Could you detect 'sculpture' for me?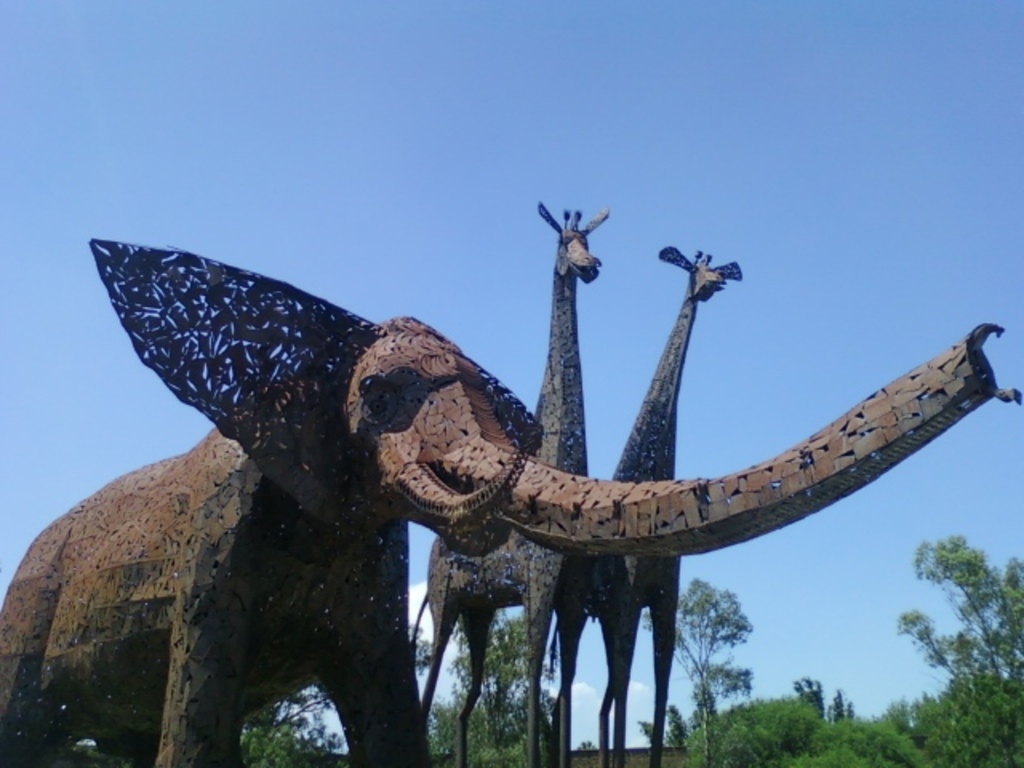
Detection result: (410, 205, 614, 766).
